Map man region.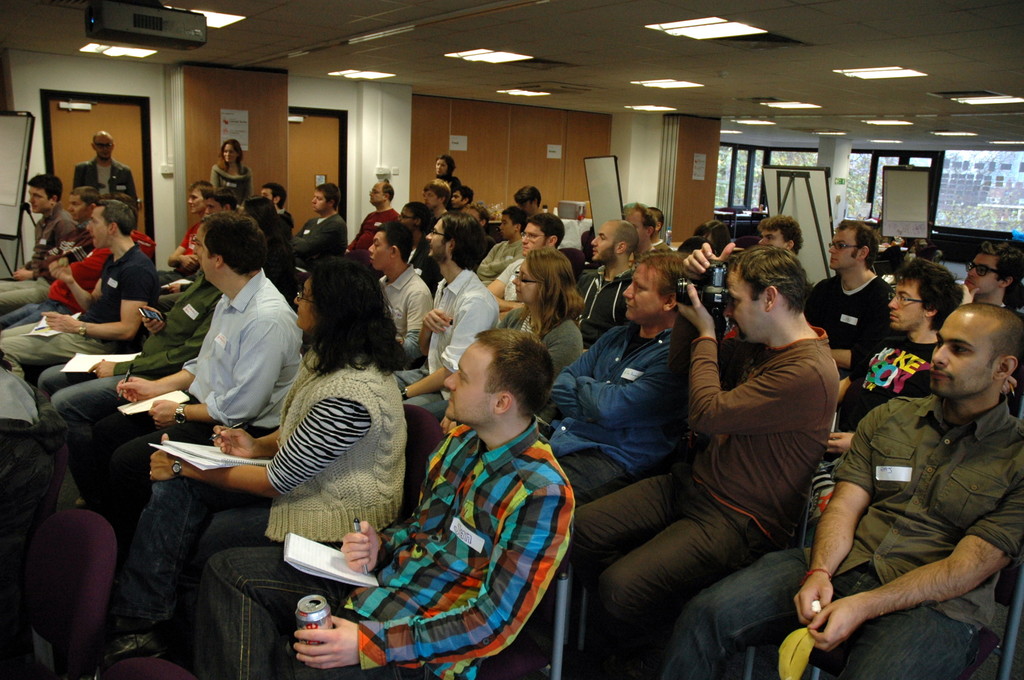
Mapped to detection(40, 222, 221, 512).
